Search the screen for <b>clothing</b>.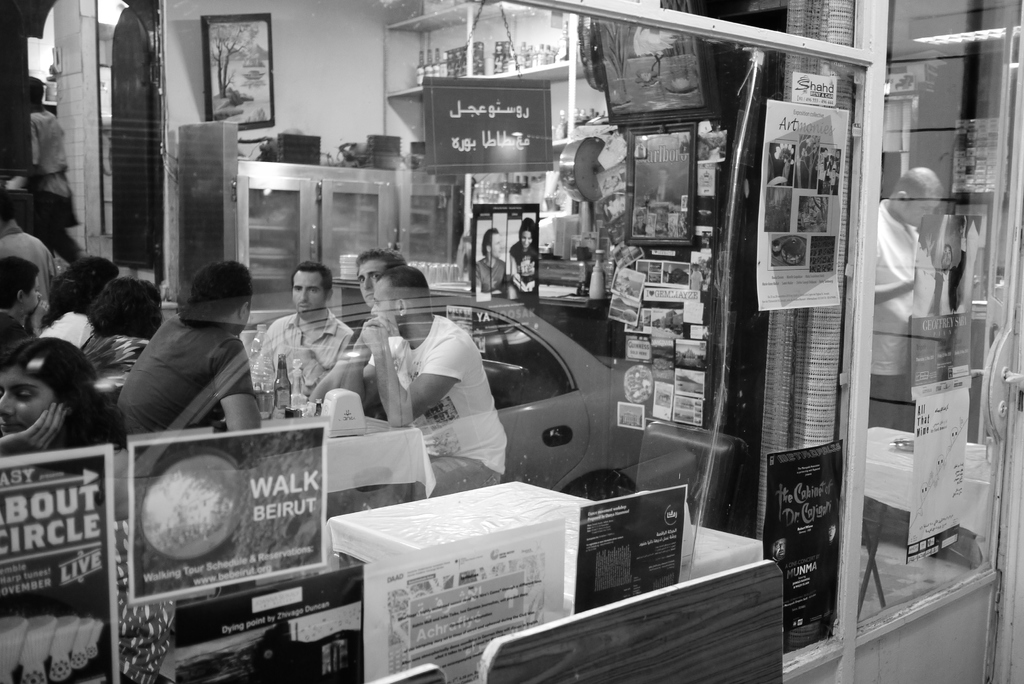
Found at <bbox>37, 311, 97, 350</bbox>.
